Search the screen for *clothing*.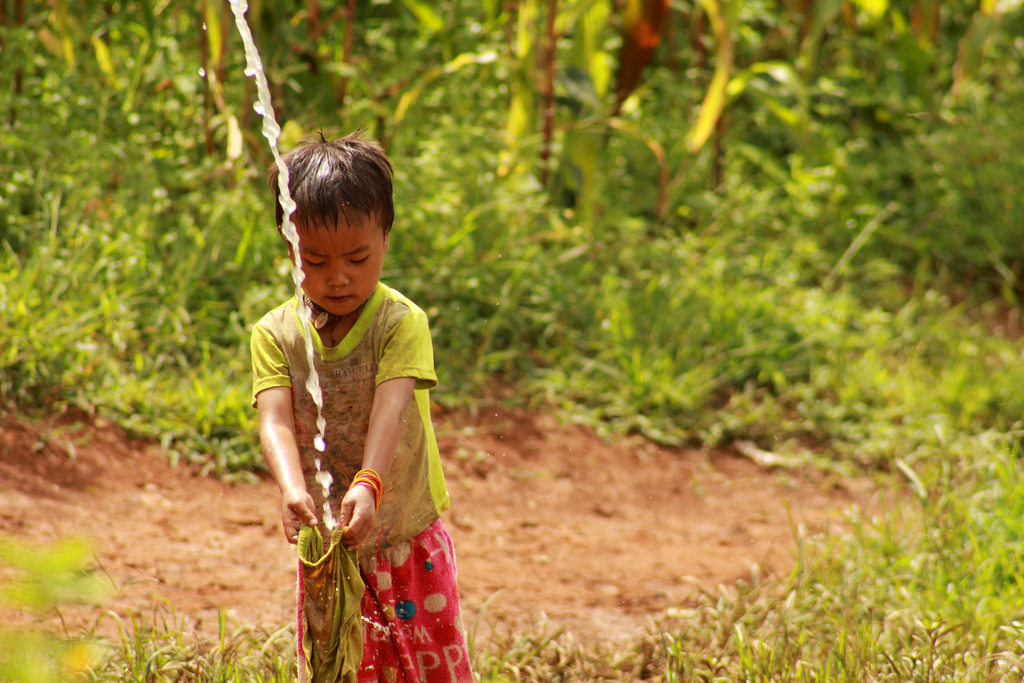
Found at 277/286/442/627.
